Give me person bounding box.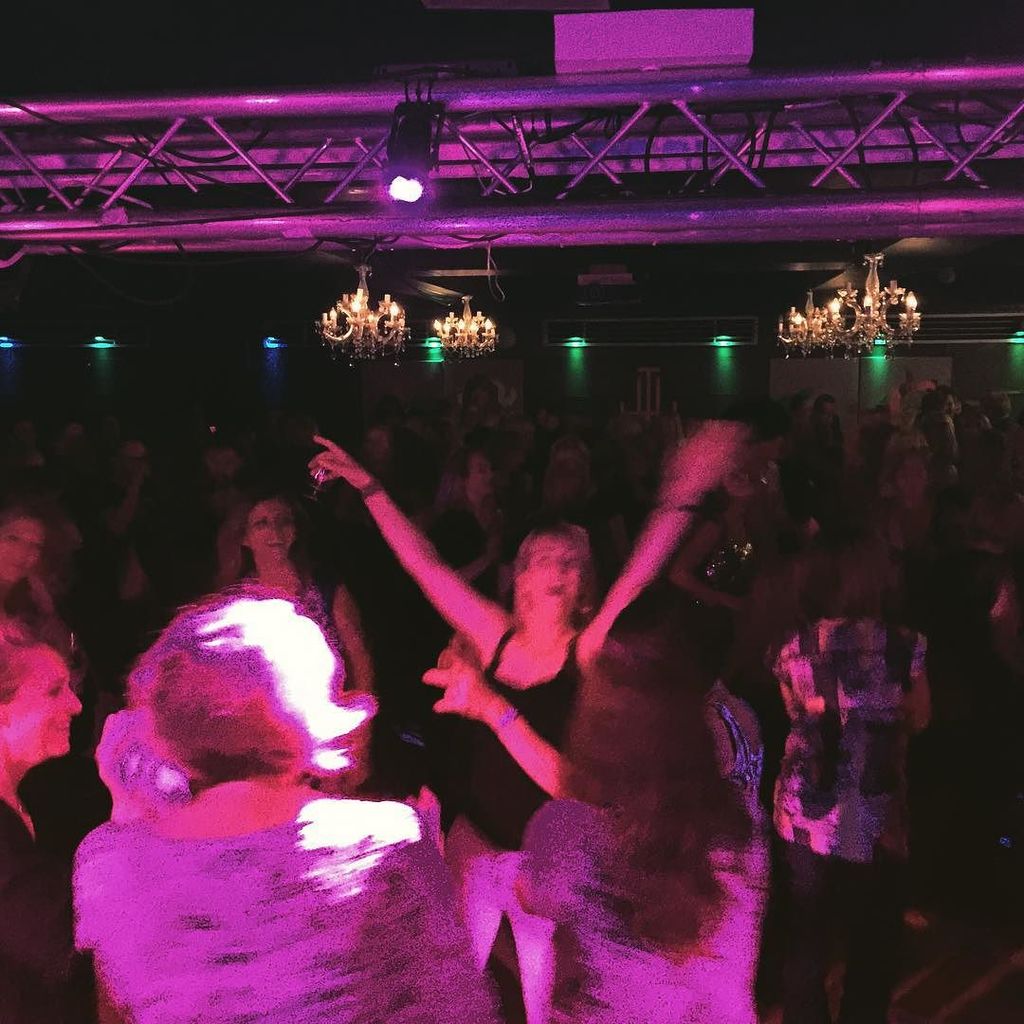
(421,600,774,1023).
